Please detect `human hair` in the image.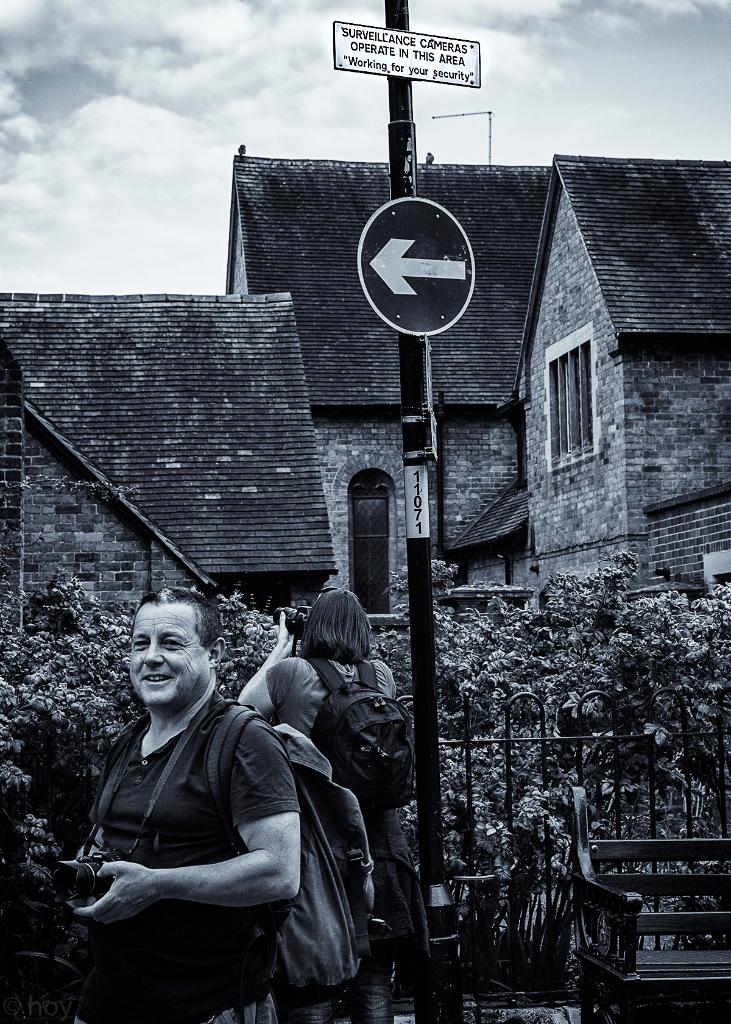
locate(280, 589, 385, 662).
